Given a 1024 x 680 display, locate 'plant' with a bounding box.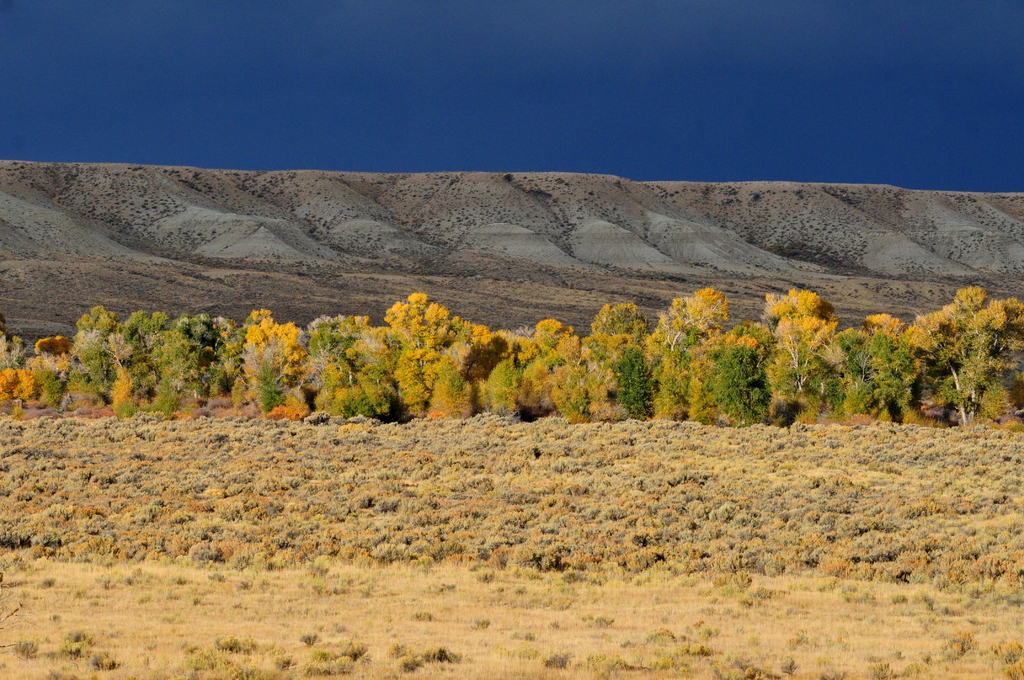
Located: {"left": 600, "top": 656, "right": 635, "bottom": 676}.
